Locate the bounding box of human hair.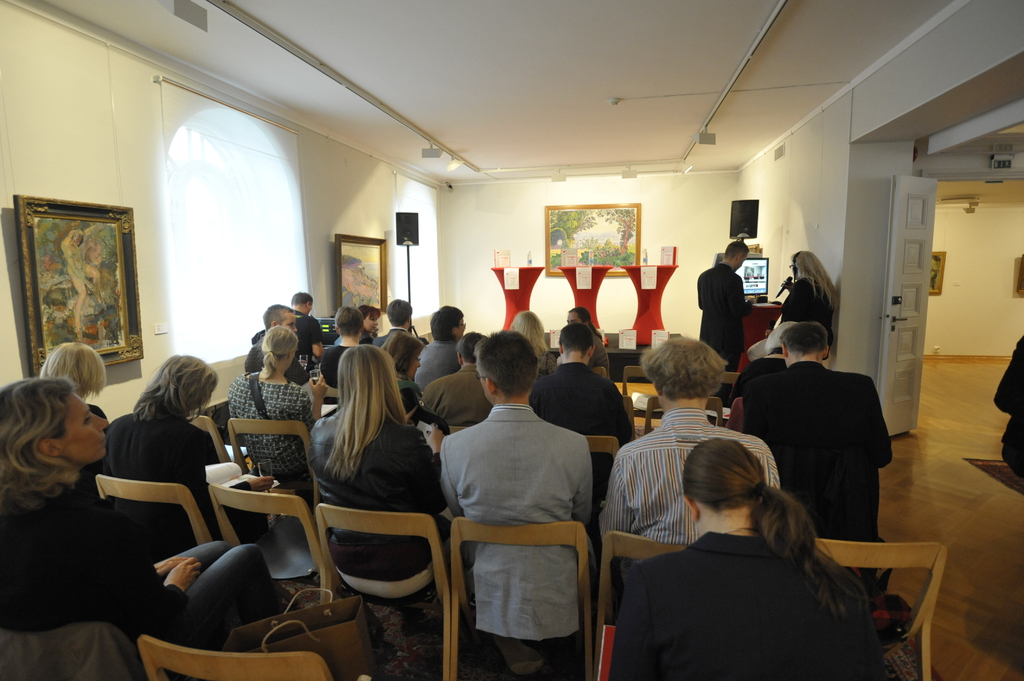
Bounding box: 355:301:364:321.
